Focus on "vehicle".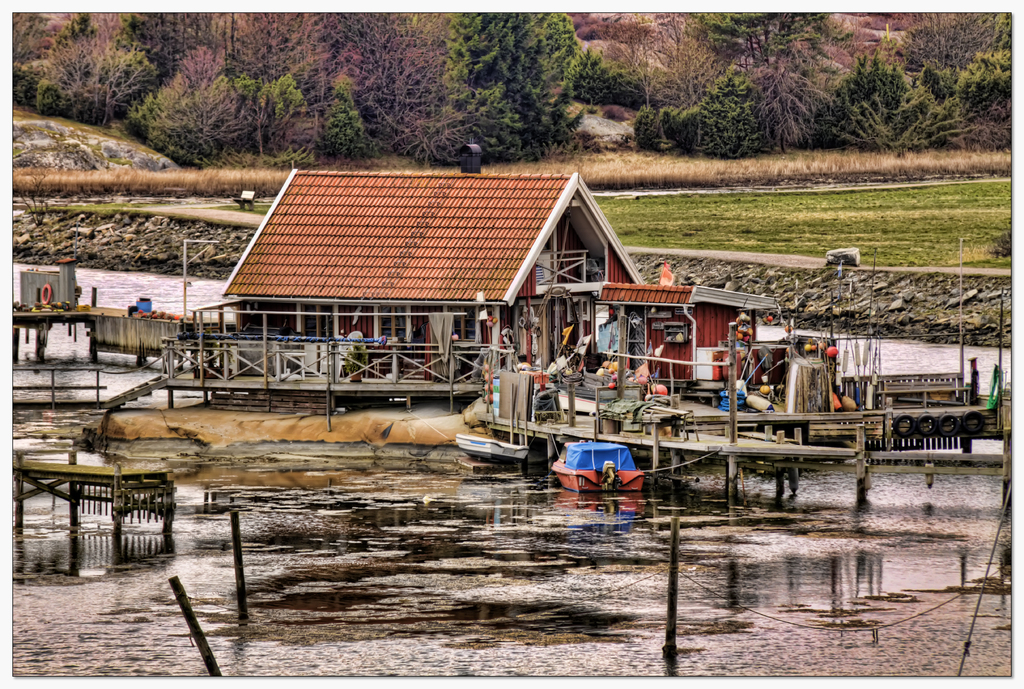
Focused at 546, 438, 645, 508.
